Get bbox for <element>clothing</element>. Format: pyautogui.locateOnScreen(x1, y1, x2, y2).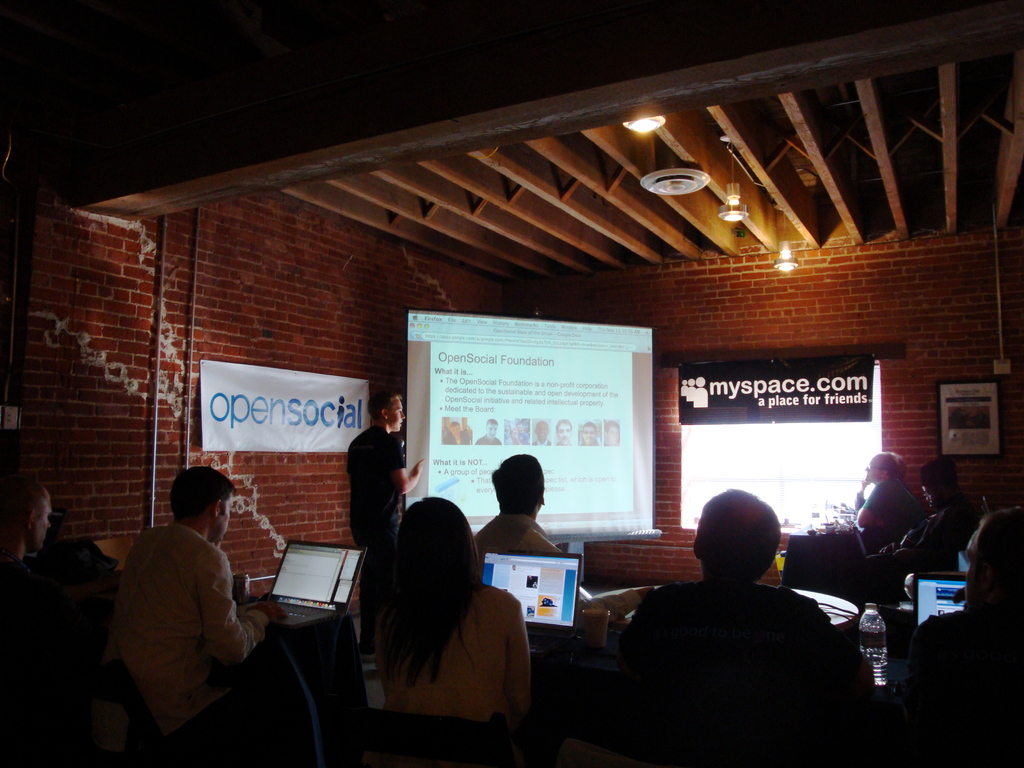
pyautogui.locateOnScreen(898, 495, 979, 569).
